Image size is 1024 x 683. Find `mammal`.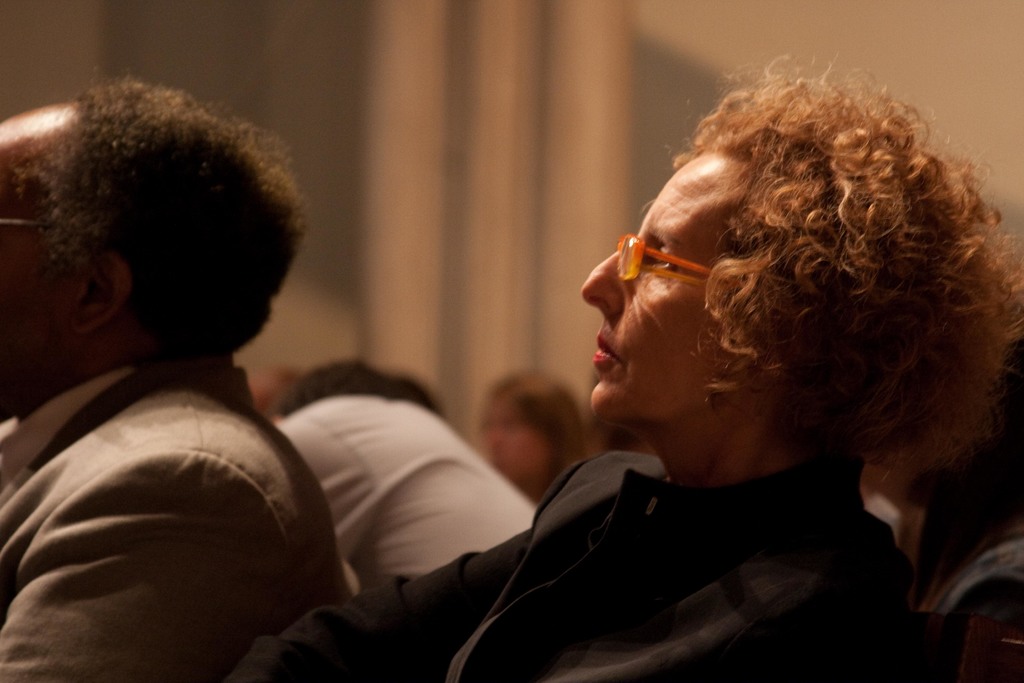
[0,77,351,682].
